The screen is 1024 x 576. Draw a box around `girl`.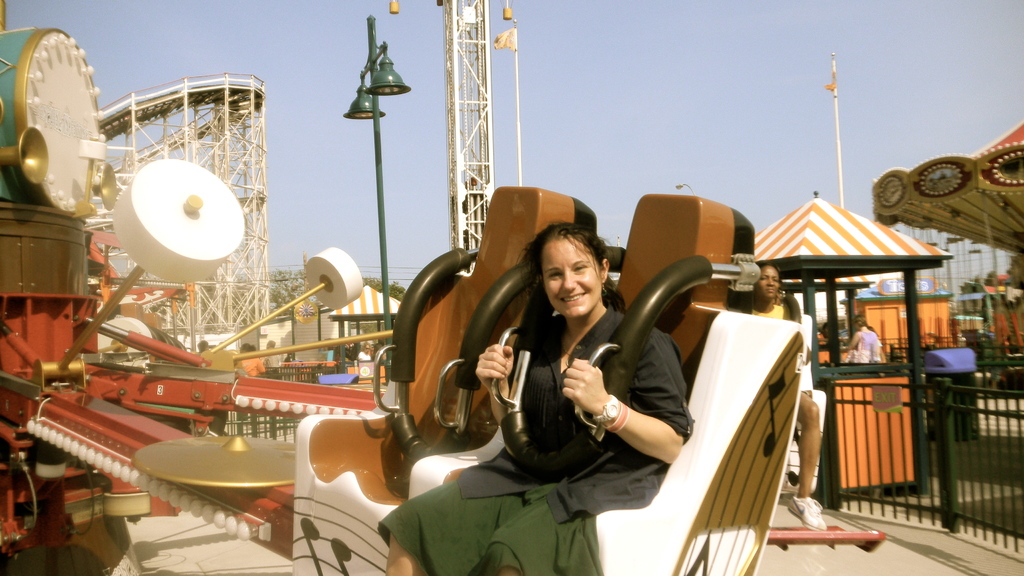
<bbox>372, 223, 699, 575</bbox>.
